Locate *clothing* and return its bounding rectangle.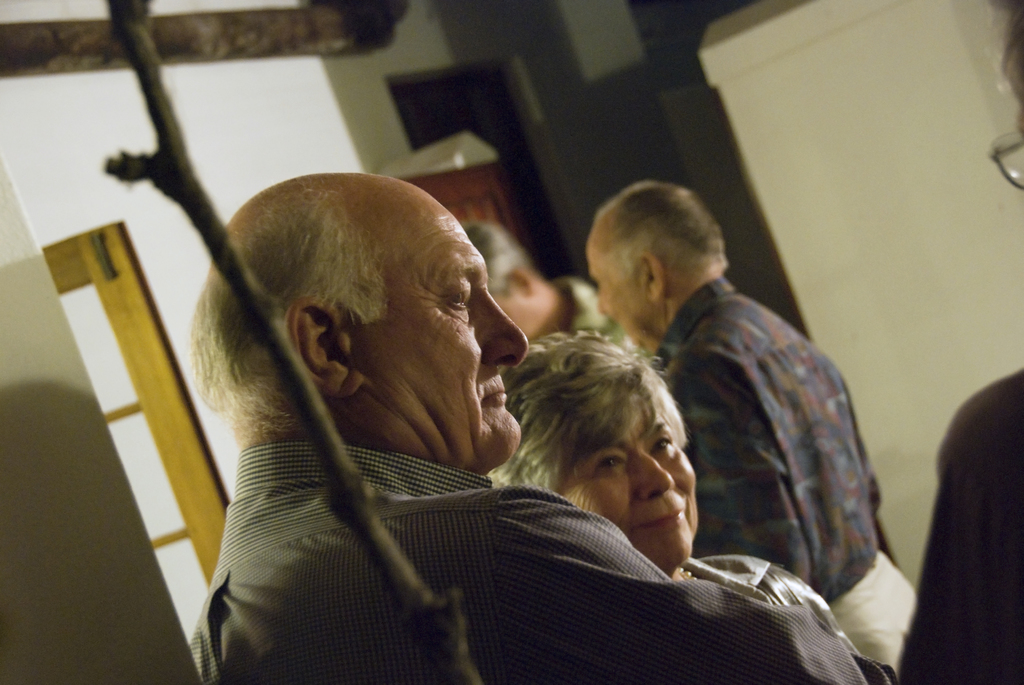
<region>685, 552, 853, 646</region>.
